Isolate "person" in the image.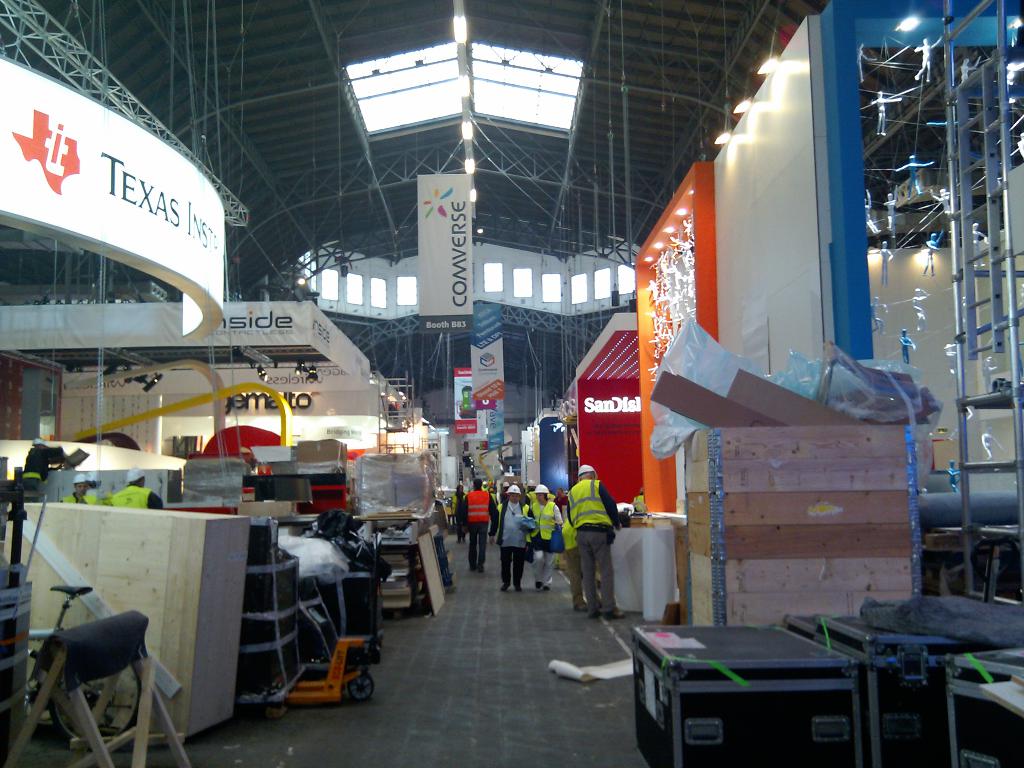
Isolated region: x1=570 y1=461 x2=630 y2=621.
